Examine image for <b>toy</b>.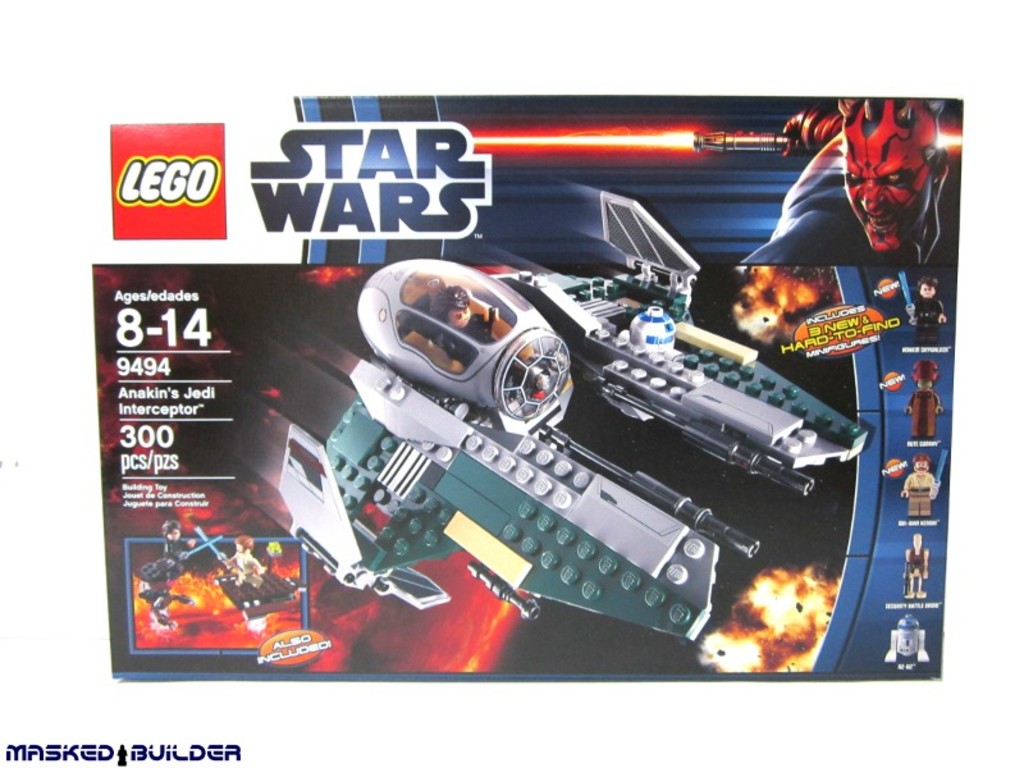
Examination result: bbox=[137, 517, 224, 628].
